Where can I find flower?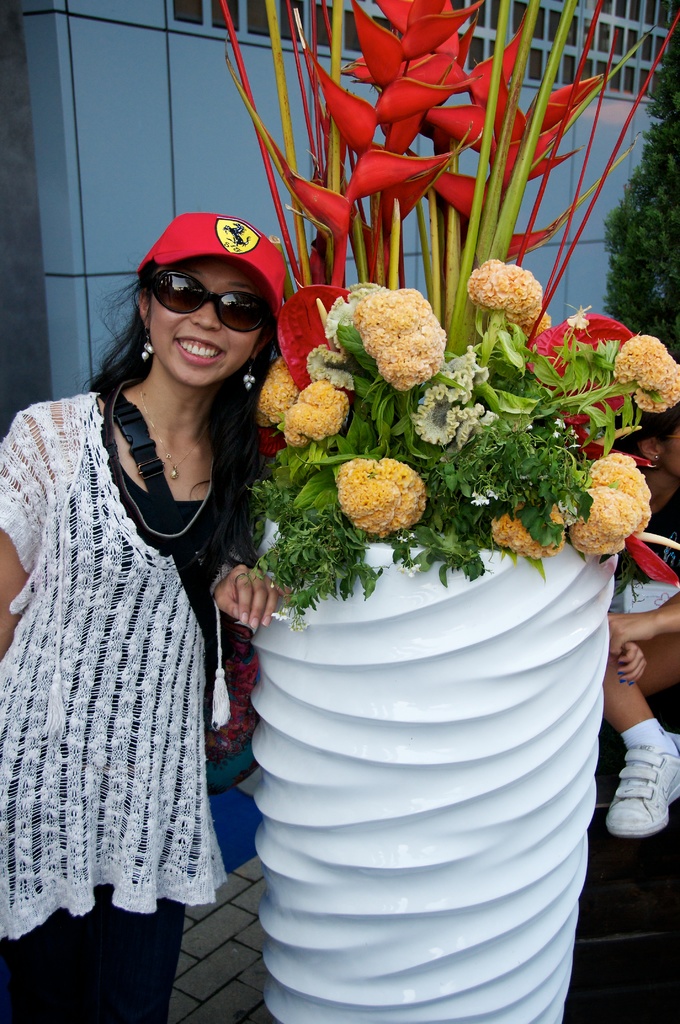
You can find it at [left=614, top=333, right=668, bottom=382].
